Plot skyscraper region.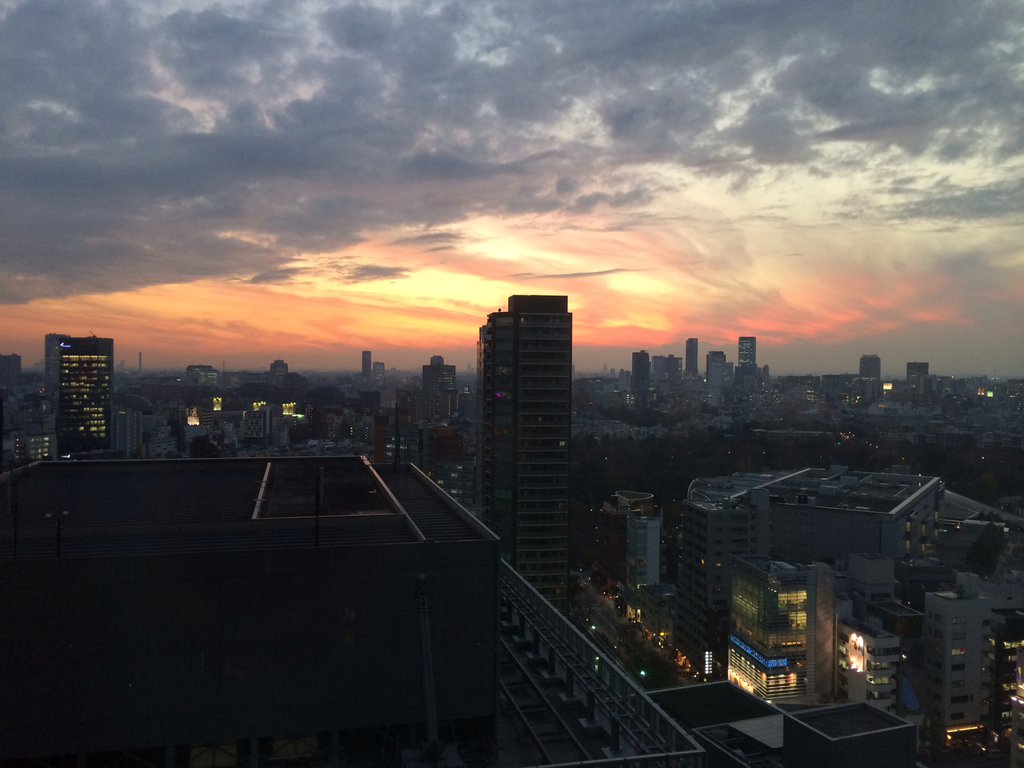
Plotted at (633,352,653,392).
